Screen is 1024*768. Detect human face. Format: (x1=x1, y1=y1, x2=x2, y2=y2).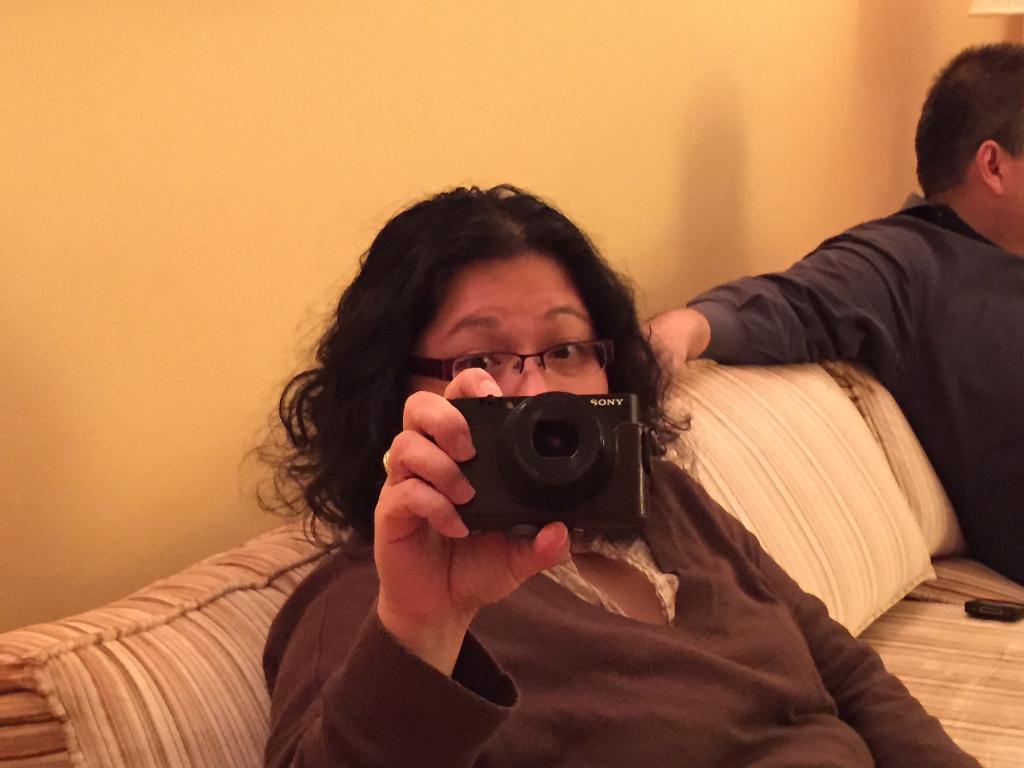
(x1=999, y1=152, x2=1023, y2=256).
